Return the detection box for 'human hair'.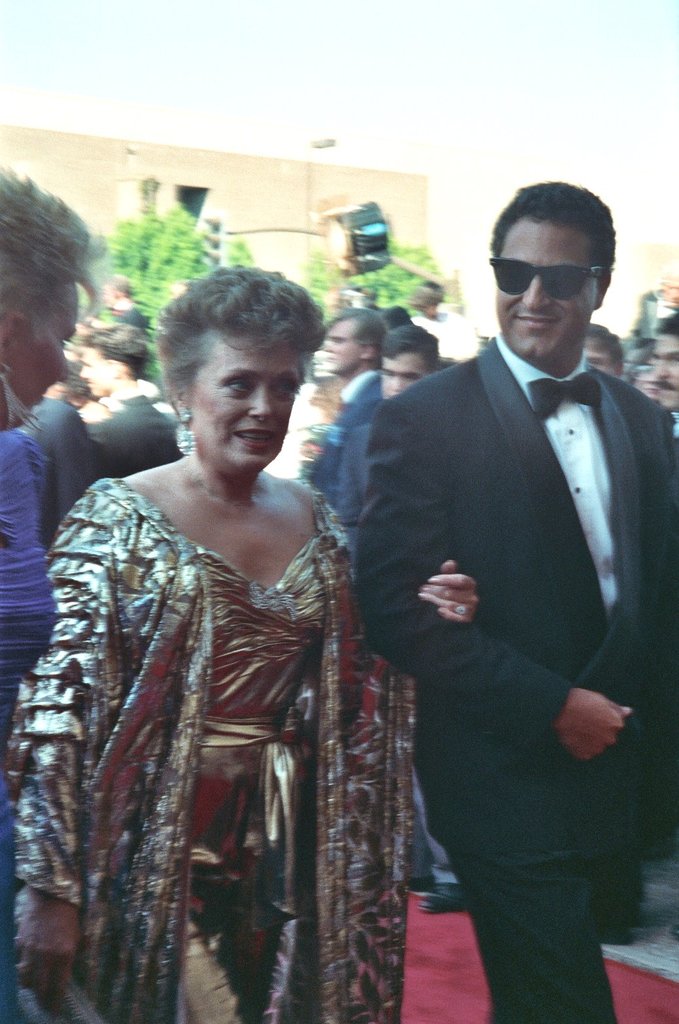
detection(0, 167, 99, 428).
